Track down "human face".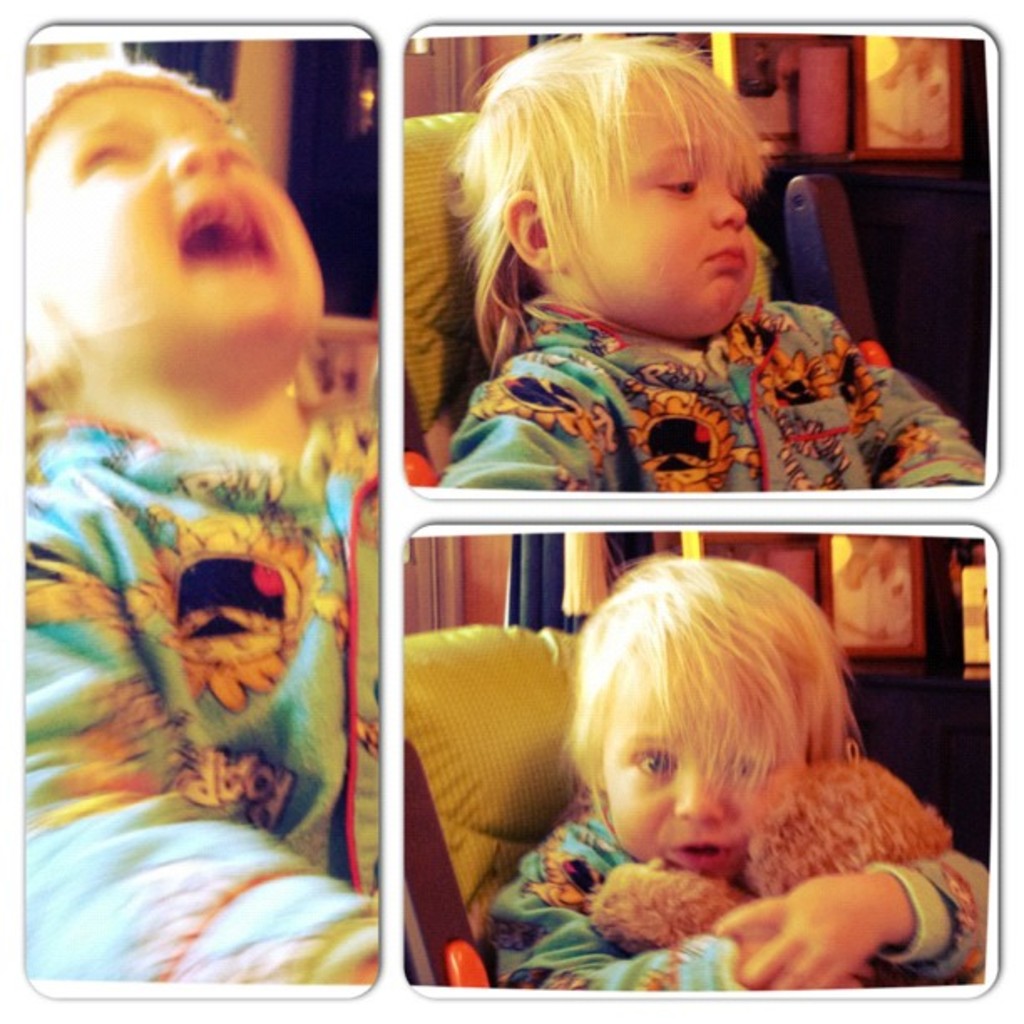
Tracked to region(601, 686, 753, 890).
